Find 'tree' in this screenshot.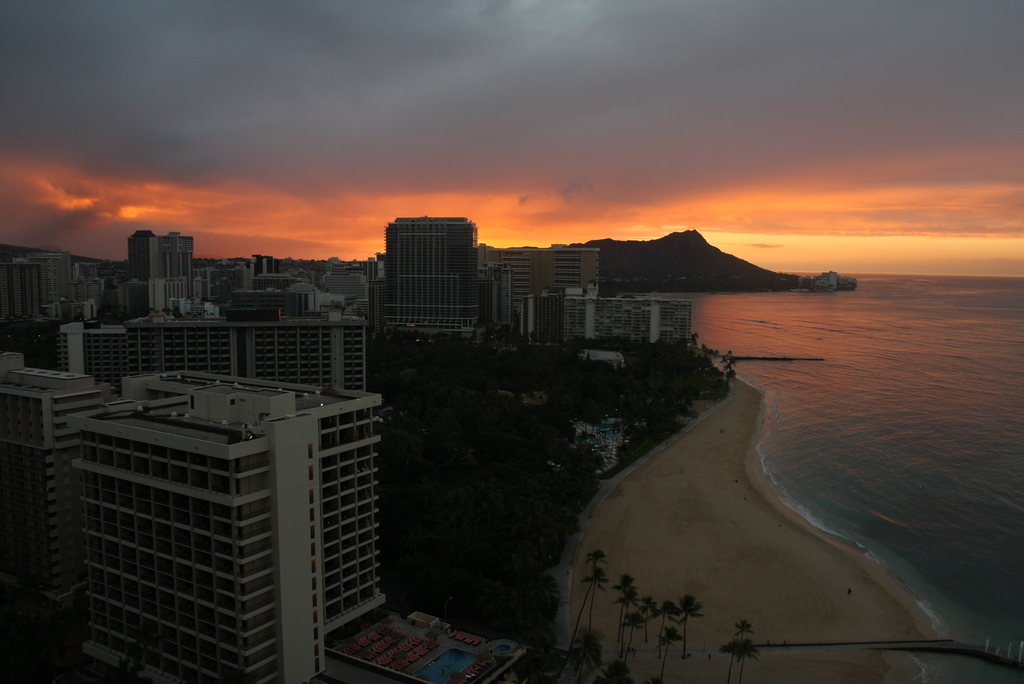
The bounding box for 'tree' is detection(657, 628, 684, 680).
